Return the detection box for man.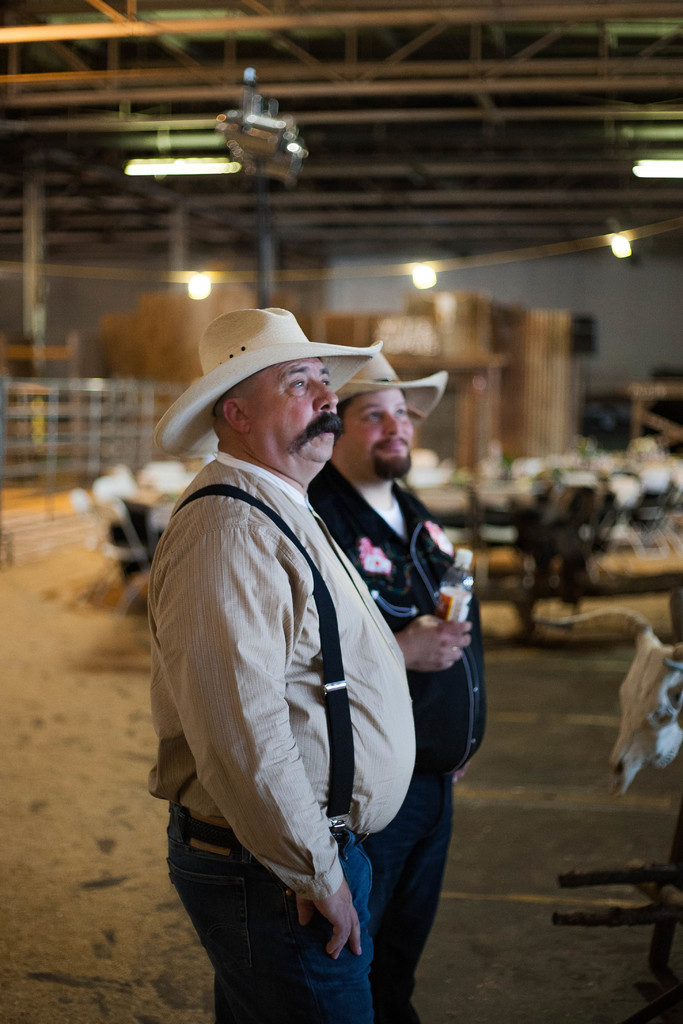
pyautogui.locateOnScreen(147, 355, 420, 1023).
